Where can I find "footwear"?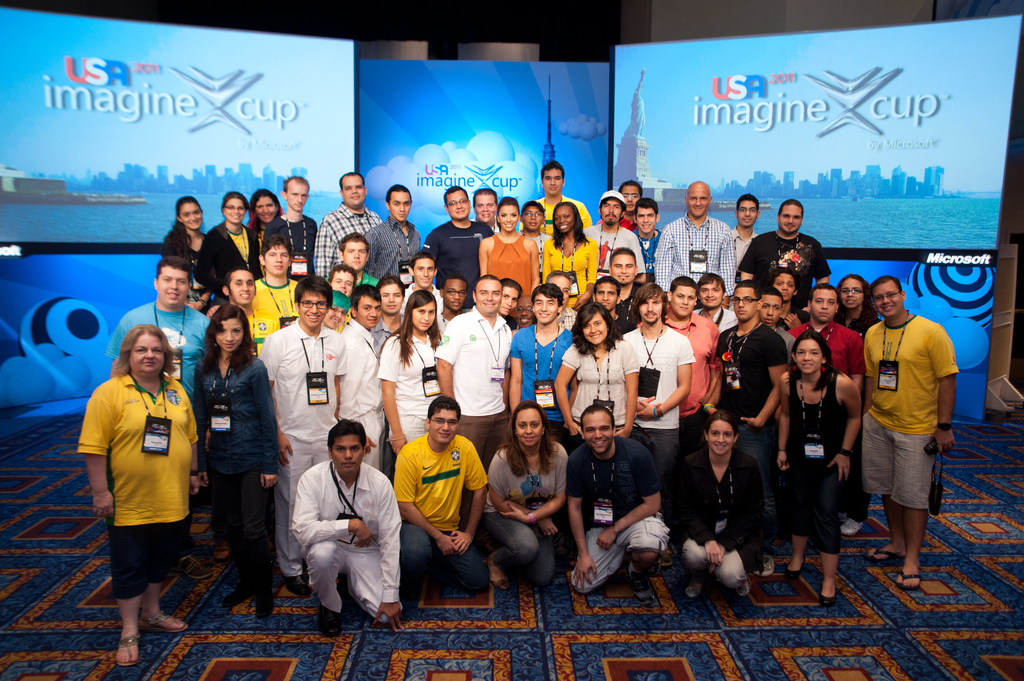
You can find it at [253, 589, 271, 616].
